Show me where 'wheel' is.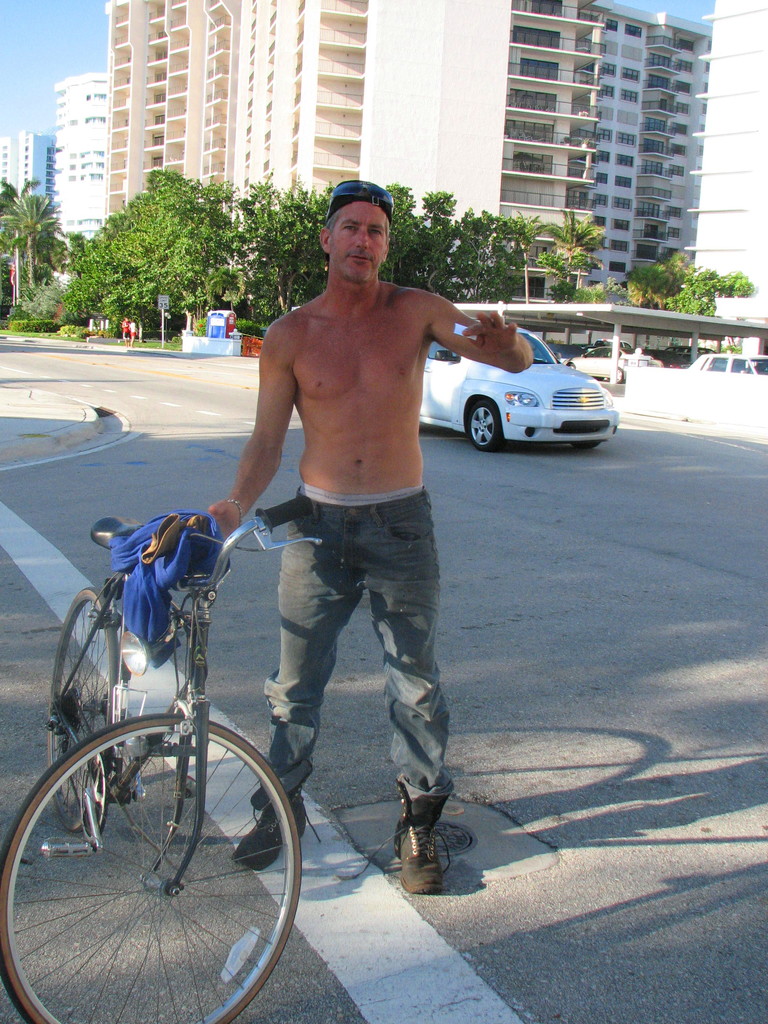
'wheel' is at 569,362,576,369.
